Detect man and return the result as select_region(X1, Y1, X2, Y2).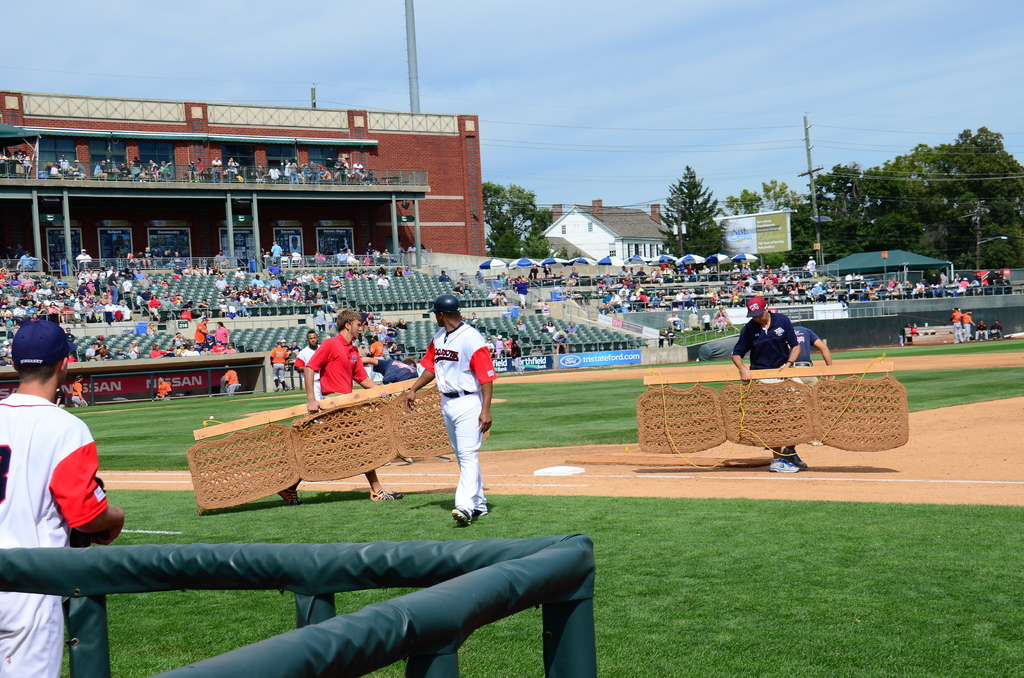
select_region(550, 331, 568, 354).
